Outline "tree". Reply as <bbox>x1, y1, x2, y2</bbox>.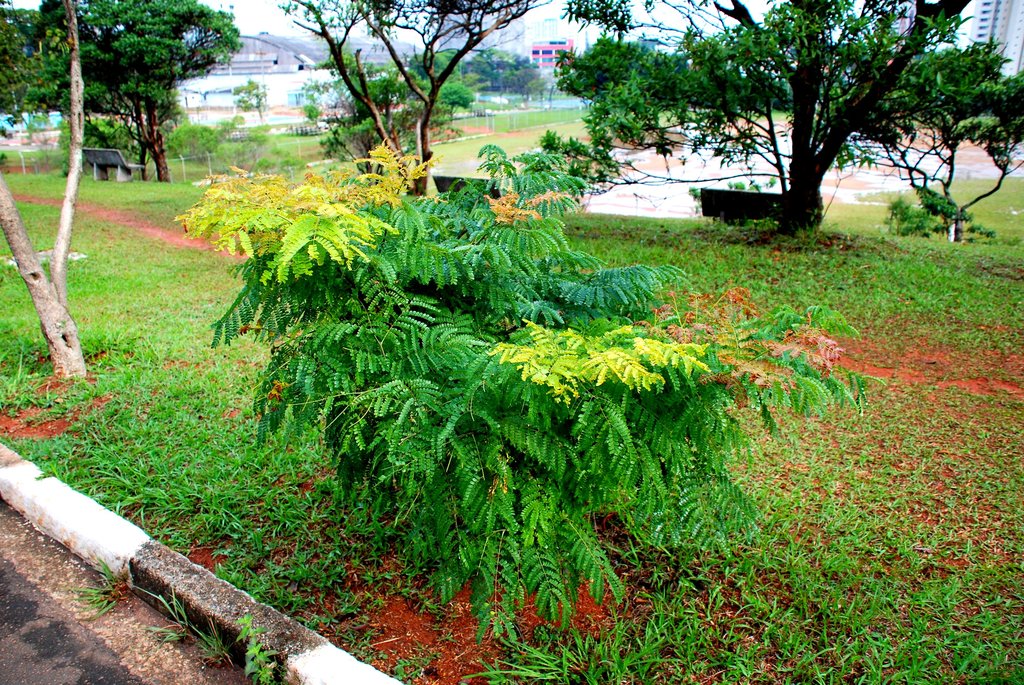
<bbox>296, 31, 468, 200</bbox>.
